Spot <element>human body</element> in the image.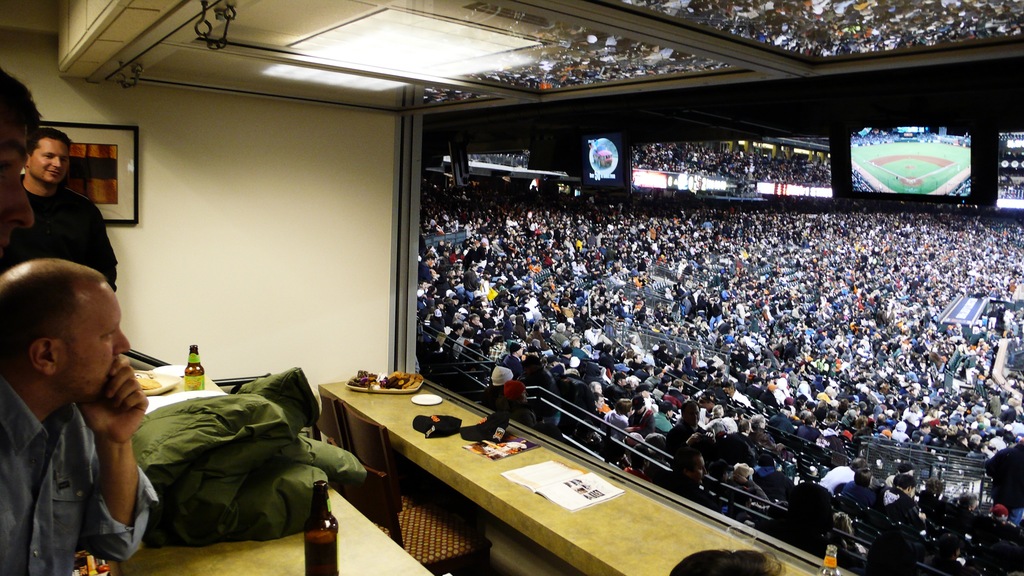
<element>human body</element> found at detection(539, 337, 560, 346).
